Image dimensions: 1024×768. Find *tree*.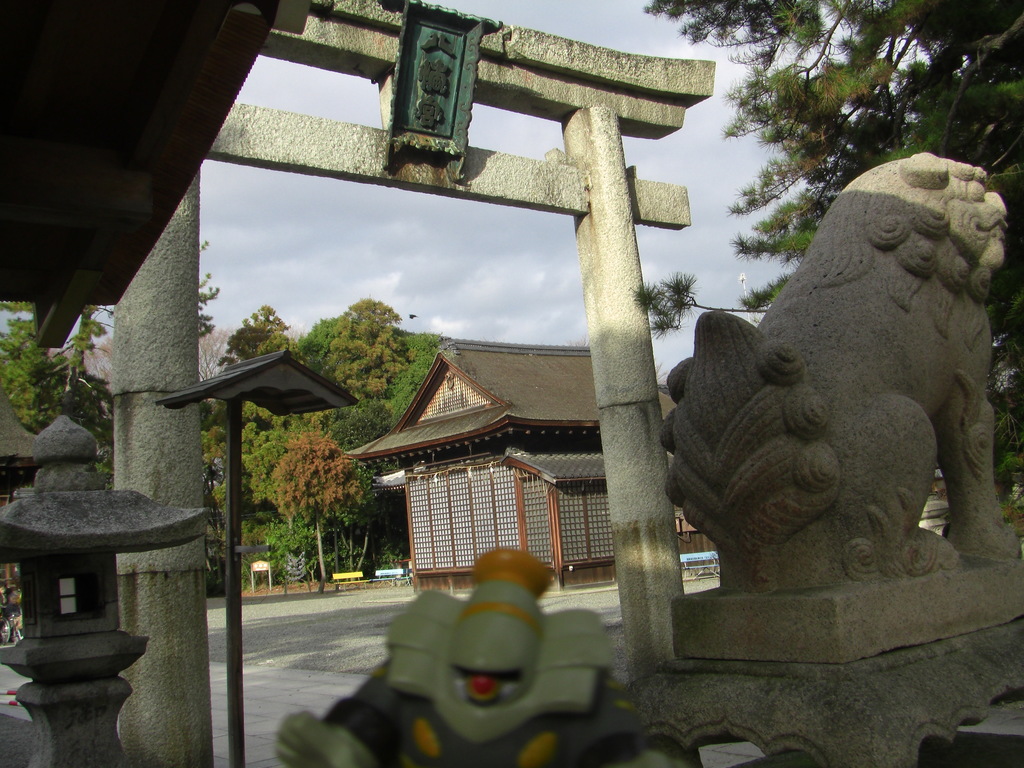
x1=34, y1=321, x2=236, y2=396.
